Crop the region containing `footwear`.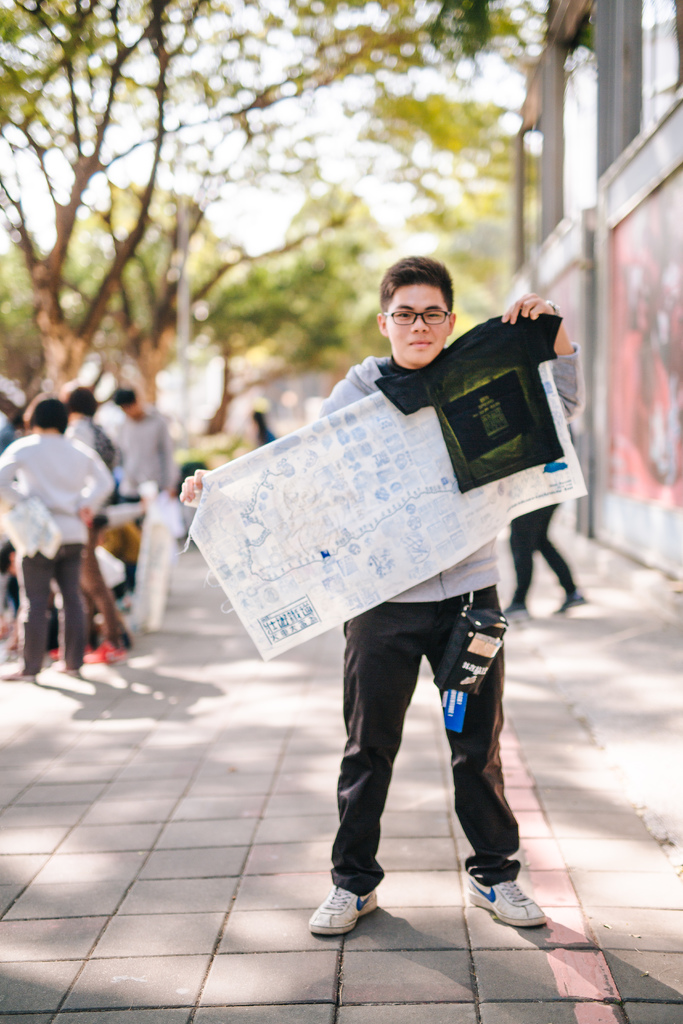
Crop region: left=465, top=874, right=544, bottom=925.
